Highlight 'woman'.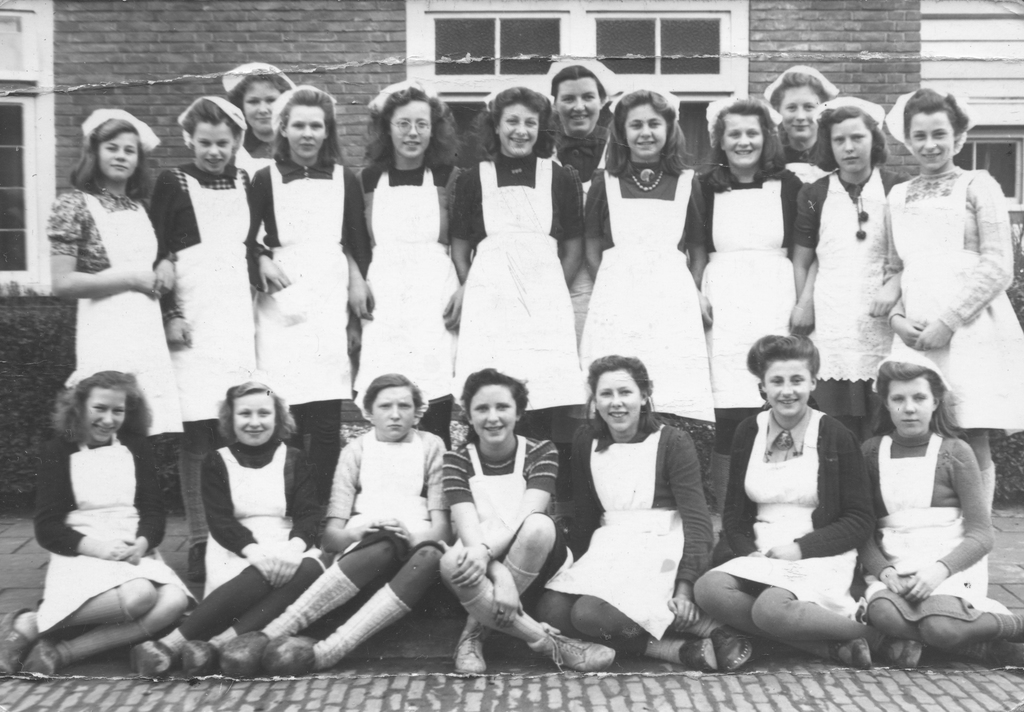
Highlighted region: x1=156, y1=93, x2=265, y2=428.
